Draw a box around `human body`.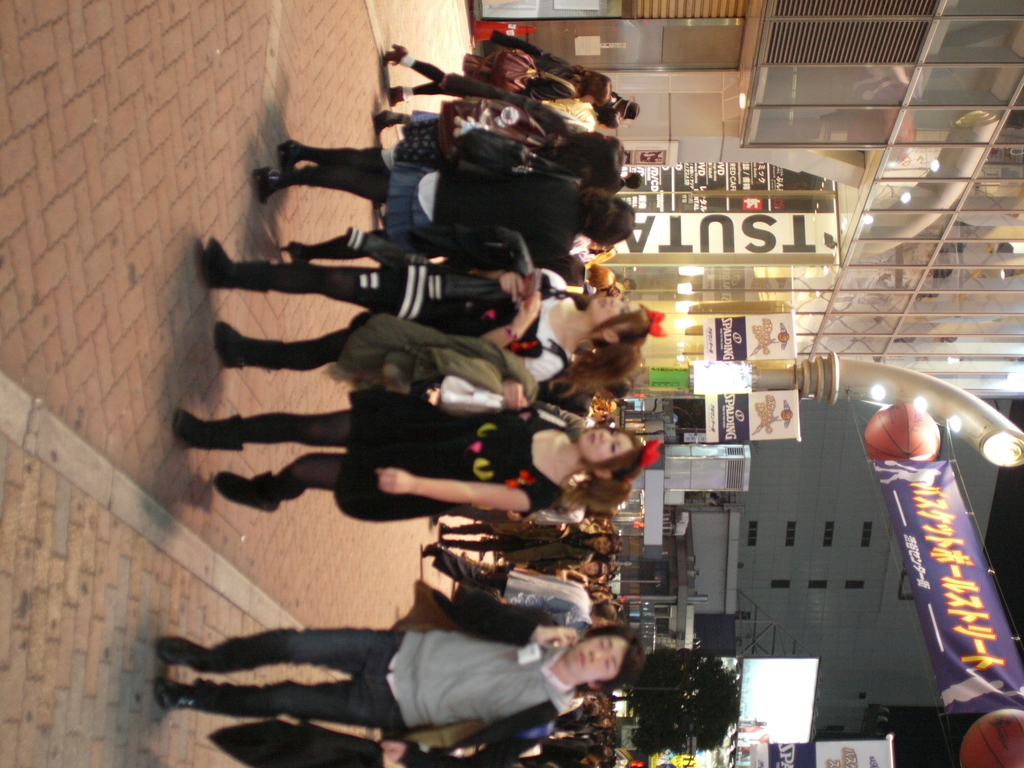
bbox=[148, 584, 592, 751].
